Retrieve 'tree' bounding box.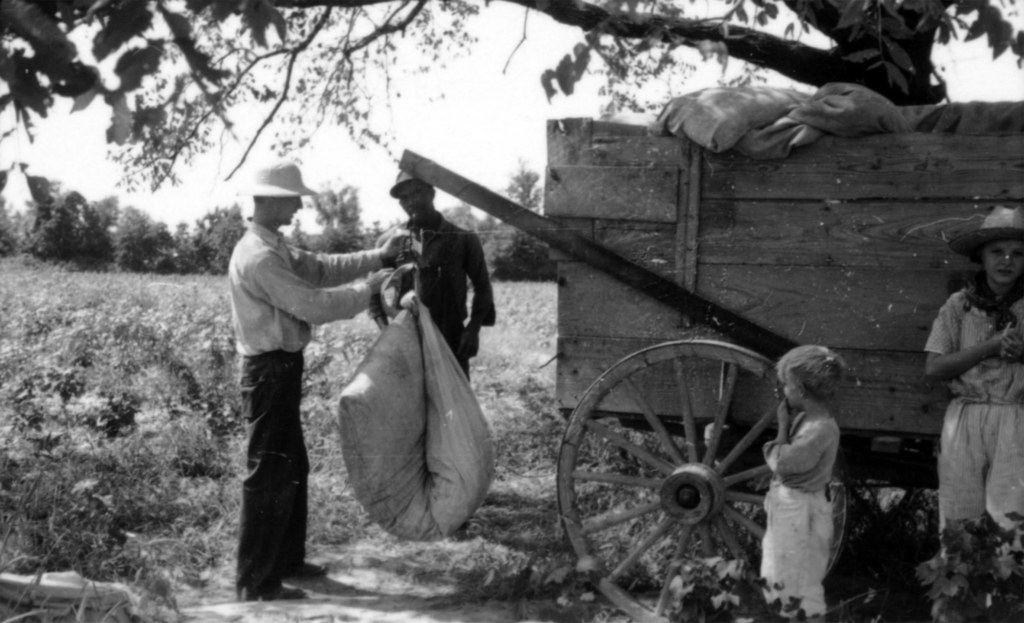
Bounding box: (left=0, top=0, right=1023, bottom=138).
